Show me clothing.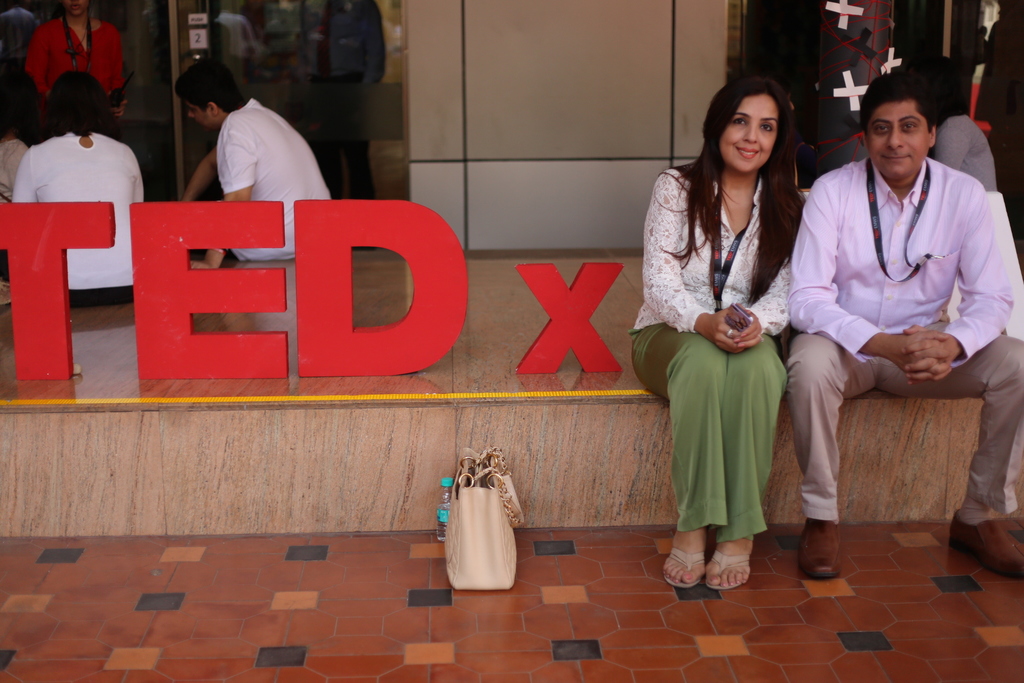
clothing is here: crop(4, 137, 150, 306).
